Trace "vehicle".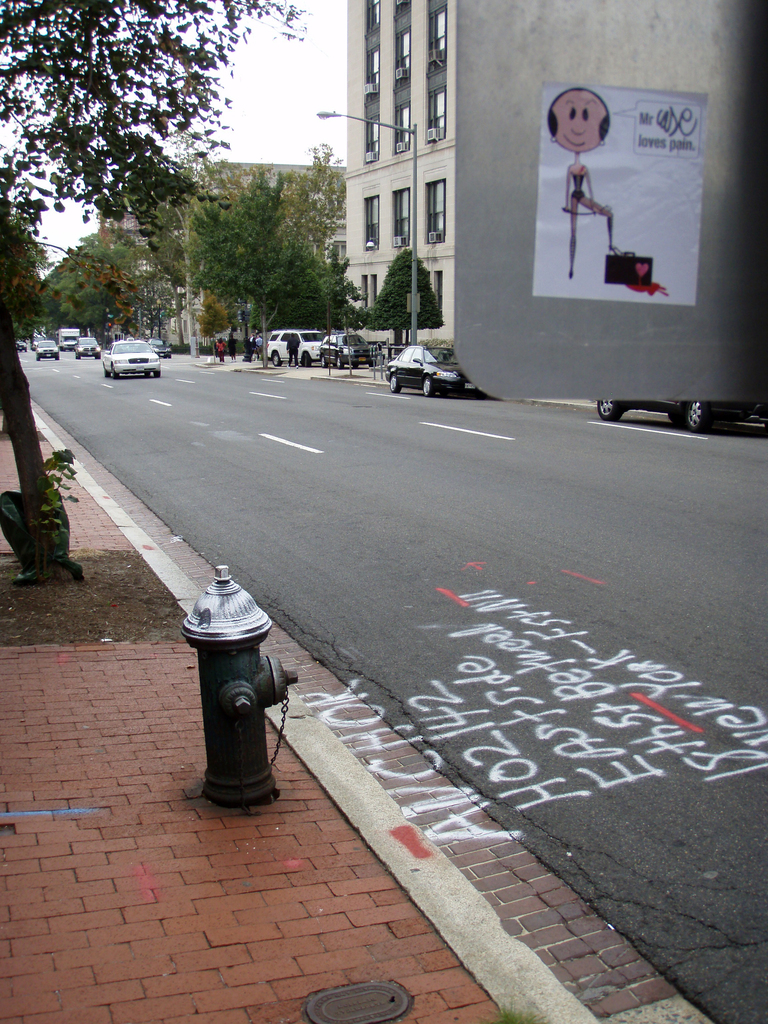
Traced to crop(321, 330, 374, 371).
